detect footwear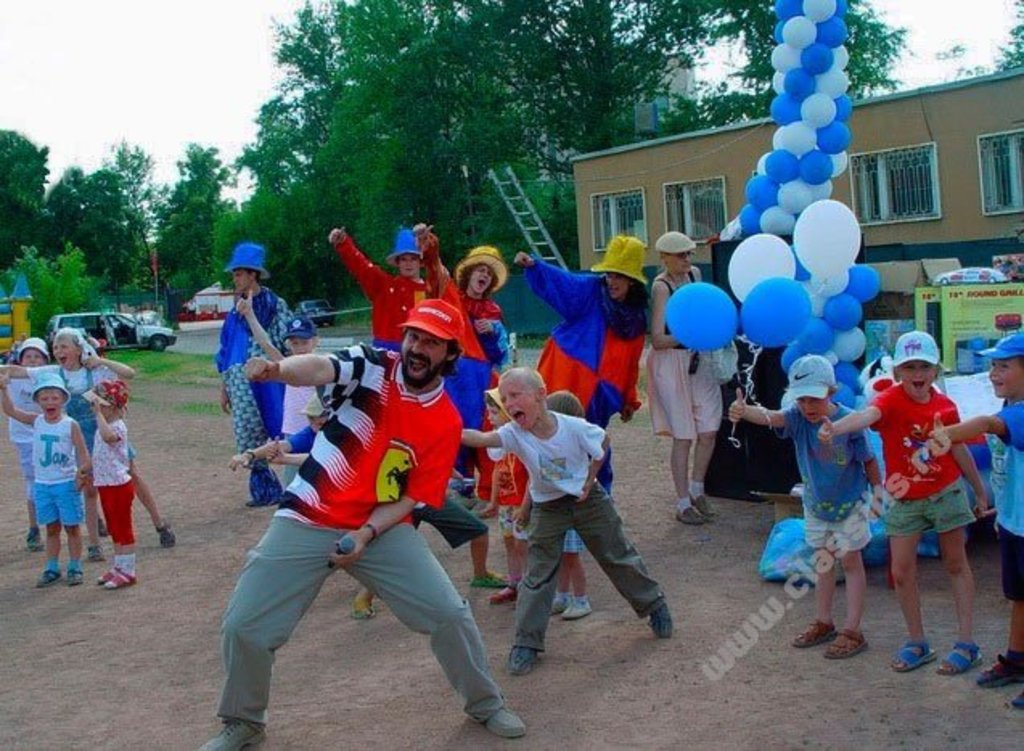
[x1=95, y1=516, x2=111, y2=537]
